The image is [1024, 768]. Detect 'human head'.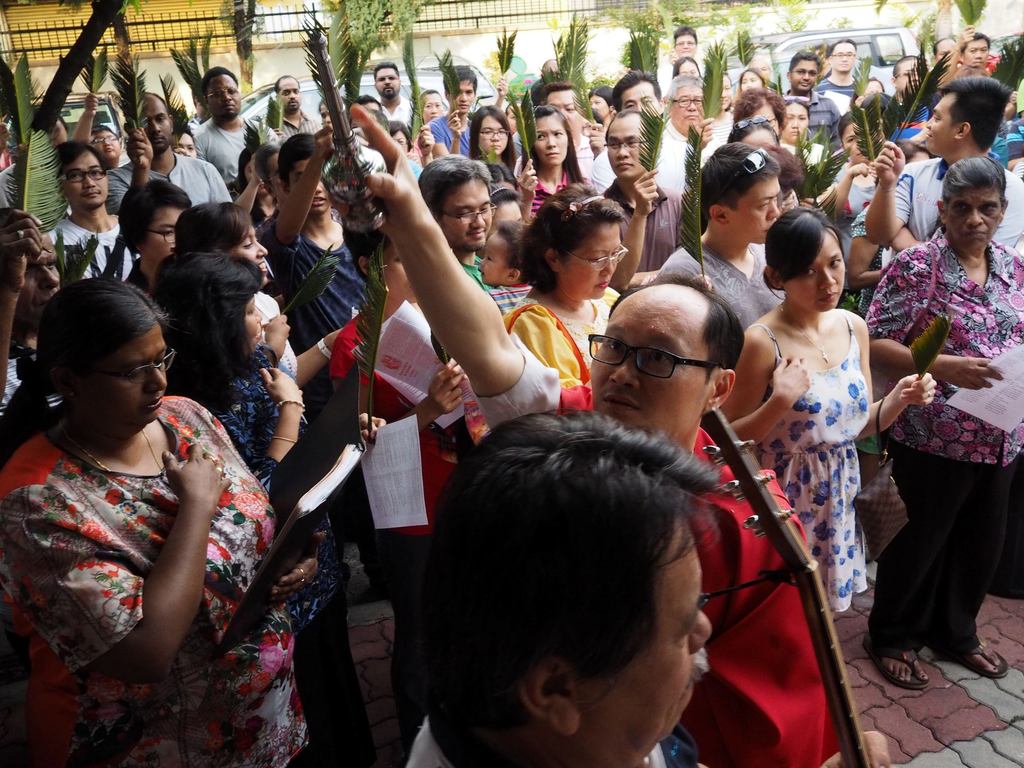
Detection: select_region(0, 205, 68, 328).
